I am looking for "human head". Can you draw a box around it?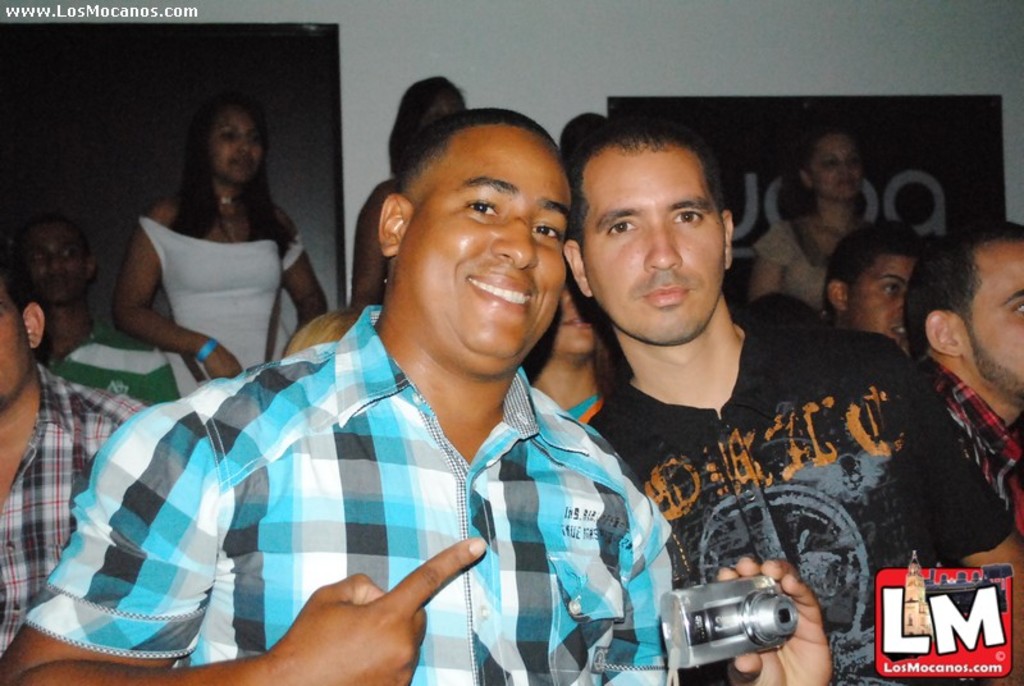
Sure, the bounding box is region(576, 116, 736, 293).
